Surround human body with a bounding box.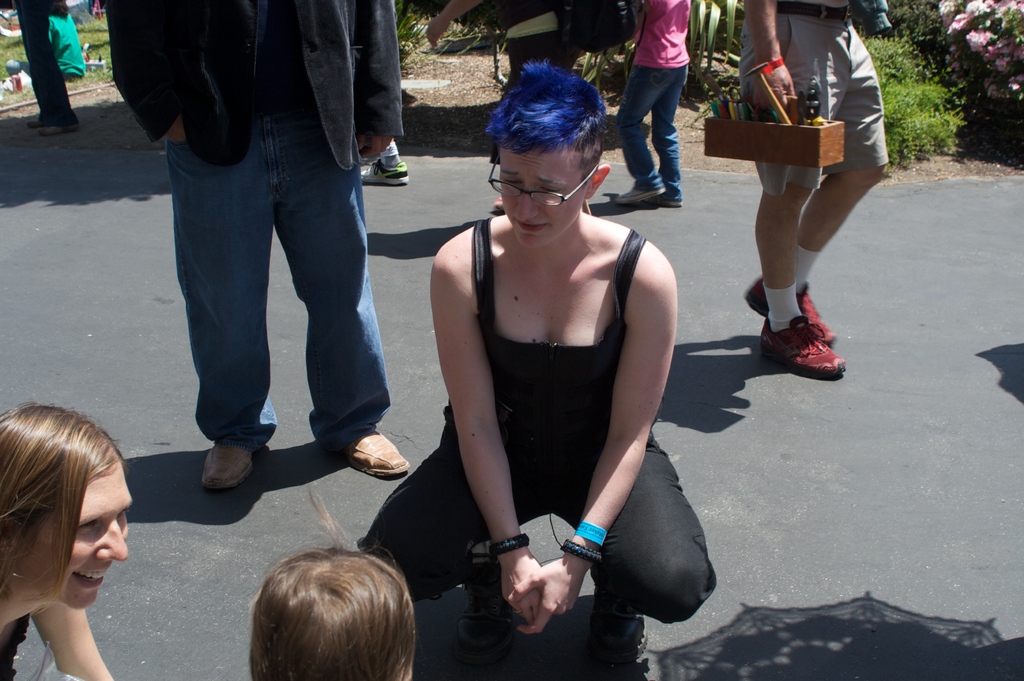
{"left": 735, "top": 0, "right": 886, "bottom": 377}.
